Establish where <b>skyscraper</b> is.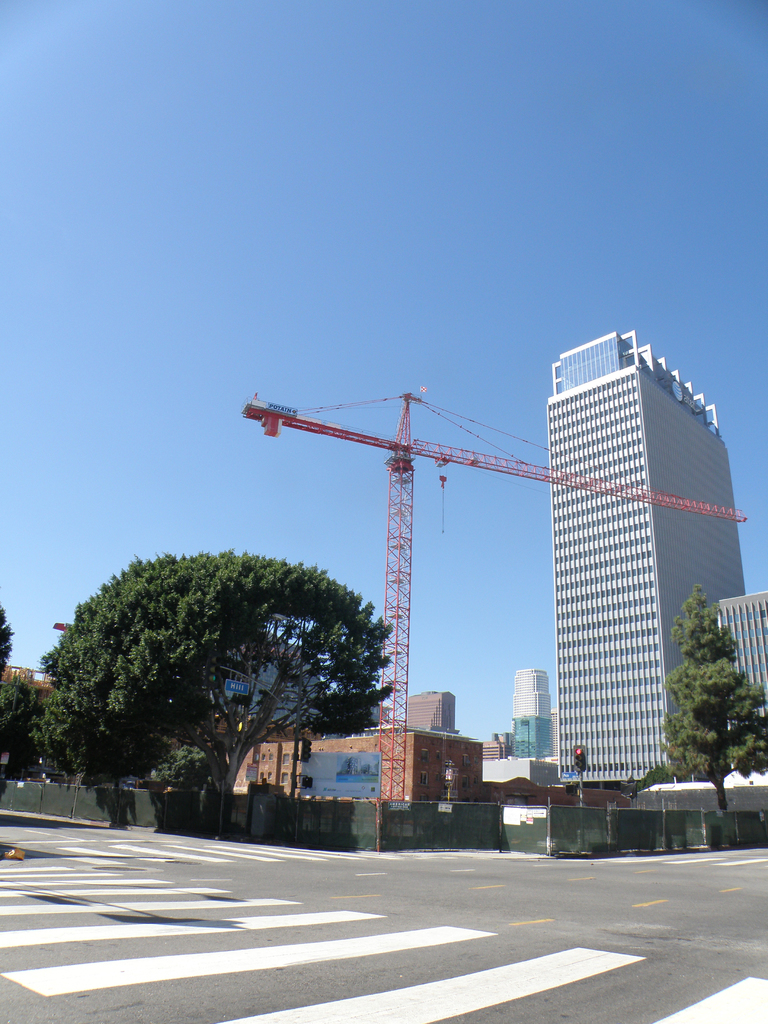
Established at l=527, t=326, r=740, b=814.
